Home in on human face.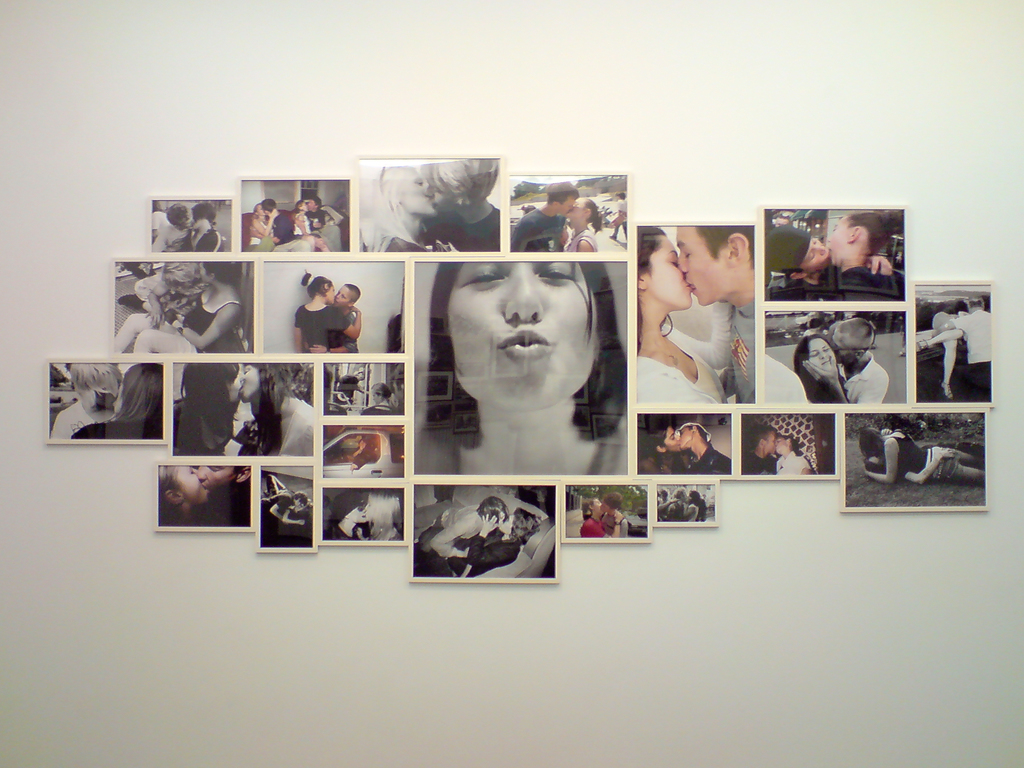
Homed in at detection(179, 466, 207, 503).
